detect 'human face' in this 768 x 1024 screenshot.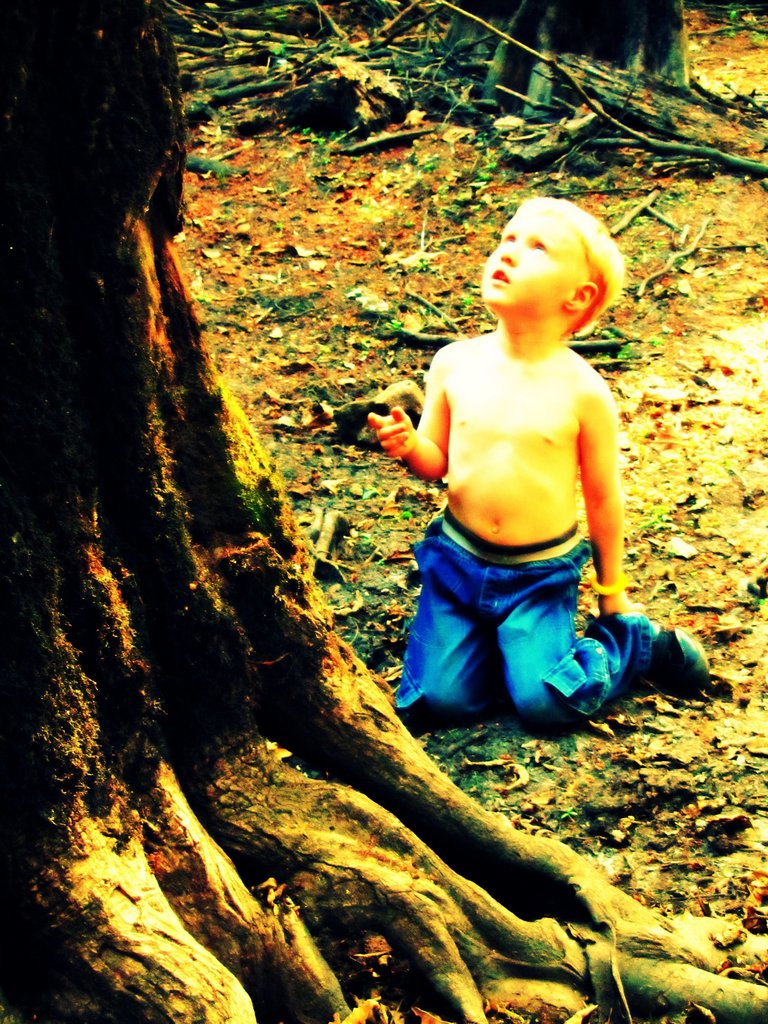
Detection: locate(480, 205, 584, 305).
